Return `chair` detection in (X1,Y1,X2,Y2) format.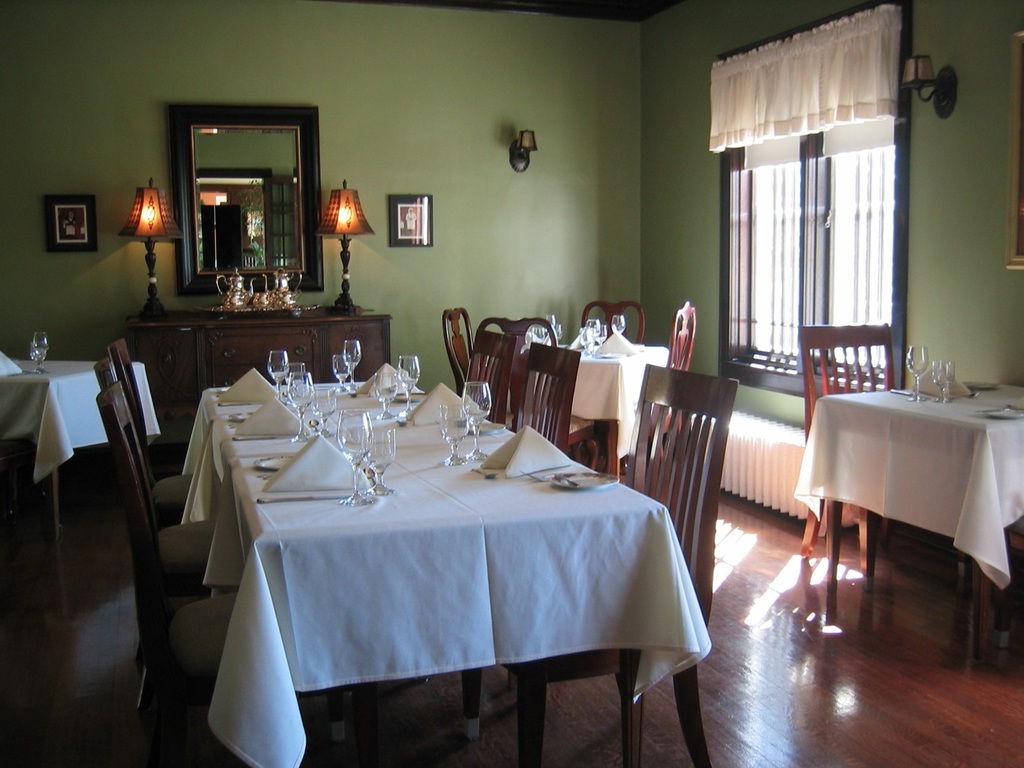
(796,314,900,578).
